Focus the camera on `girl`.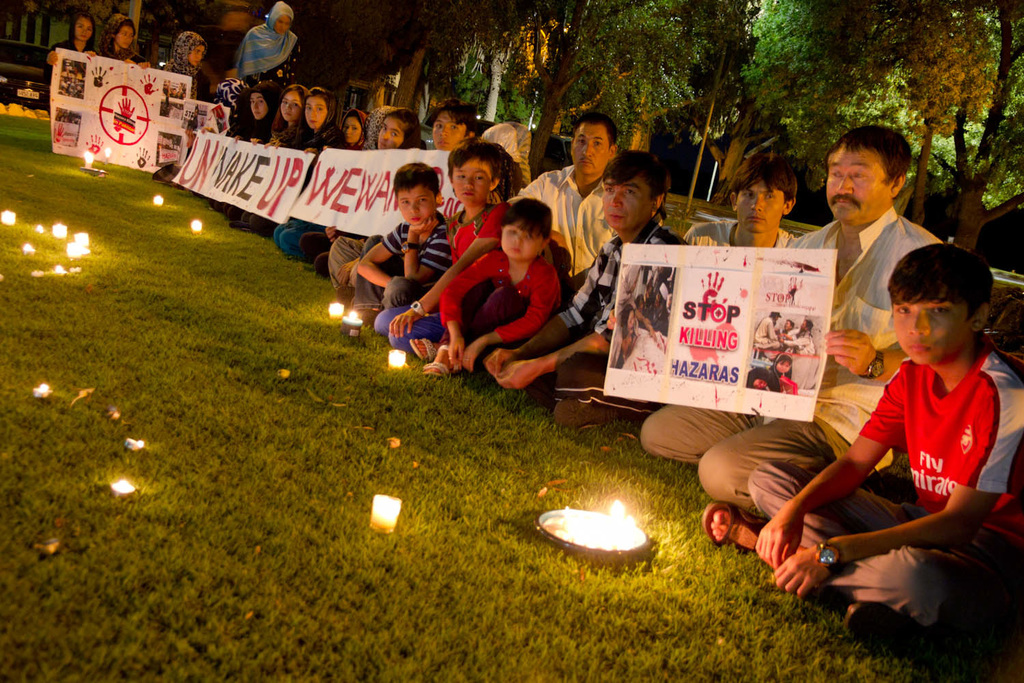
Focus region: select_region(237, 0, 301, 88).
